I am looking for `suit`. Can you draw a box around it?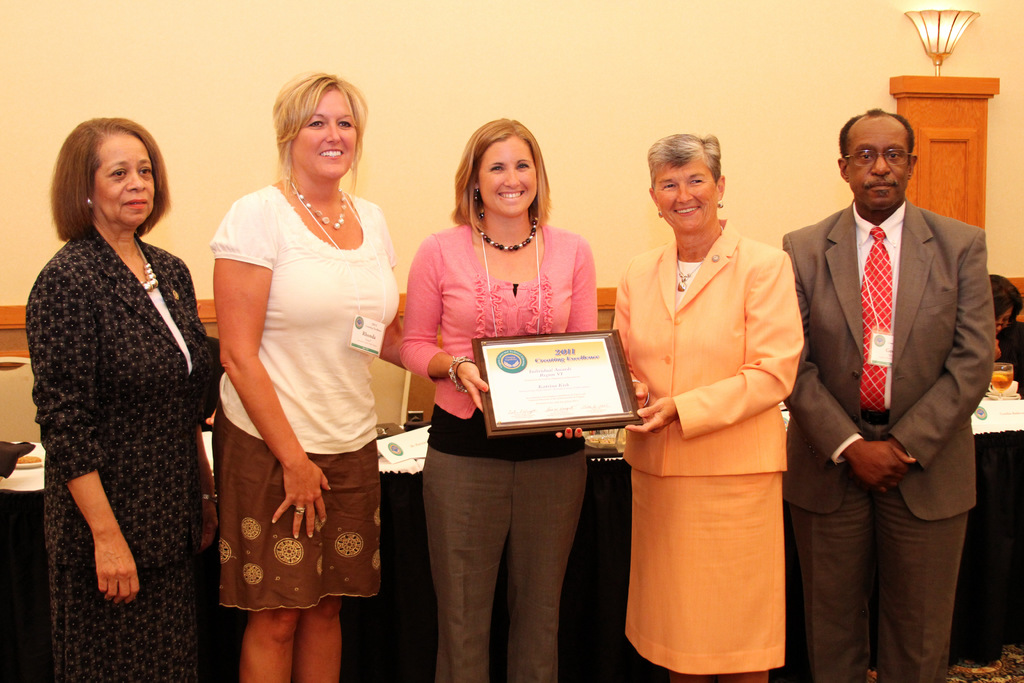
Sure, the bounding box is crop(780, 197, 994, 516).
